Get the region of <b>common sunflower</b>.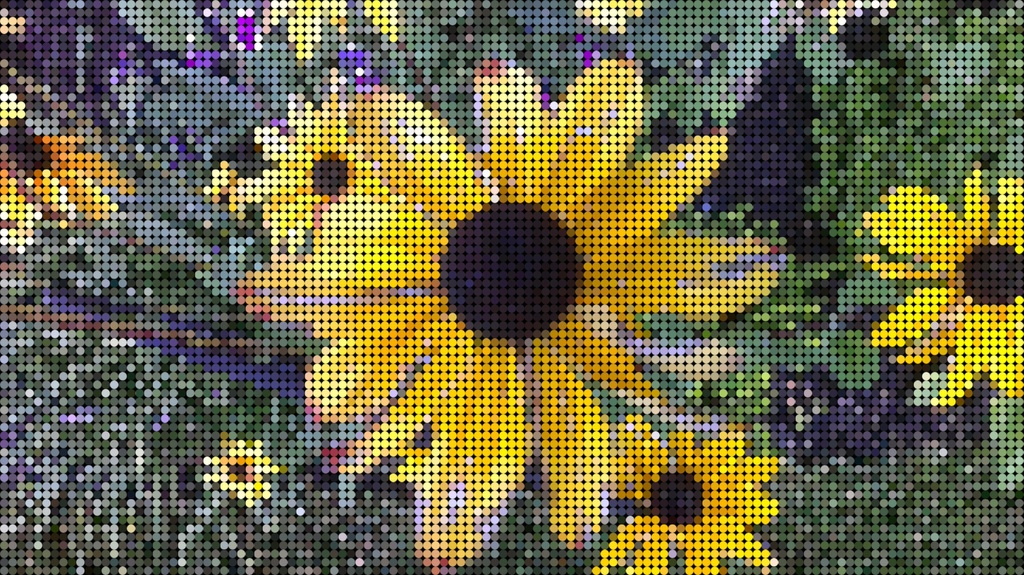
x1=847, y1=166, x2=1023, y2=403.
